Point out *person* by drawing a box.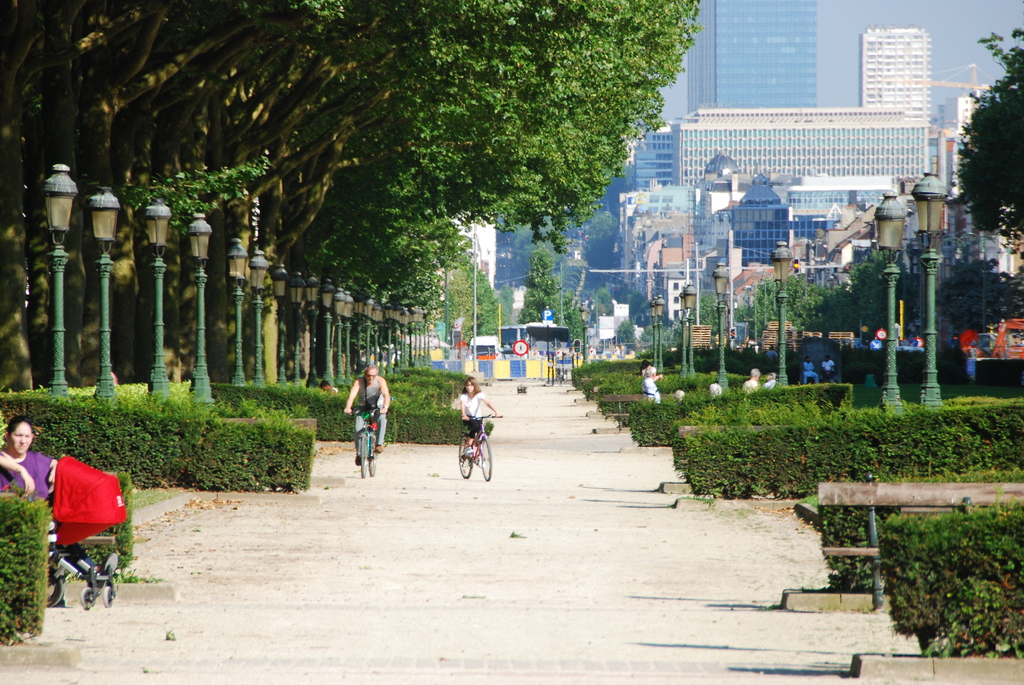
{"left": 727, "top": 326, "right": 735, "bottom": 350}.
